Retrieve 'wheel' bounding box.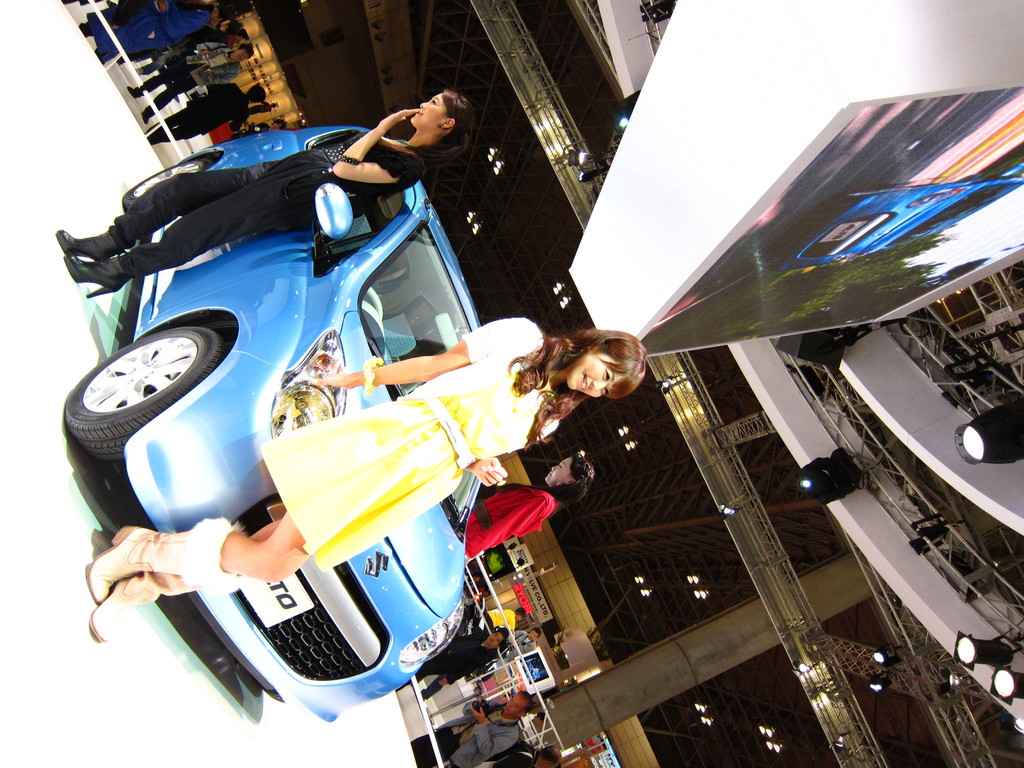
Bounding box: box(68, 314, 243, 454).
